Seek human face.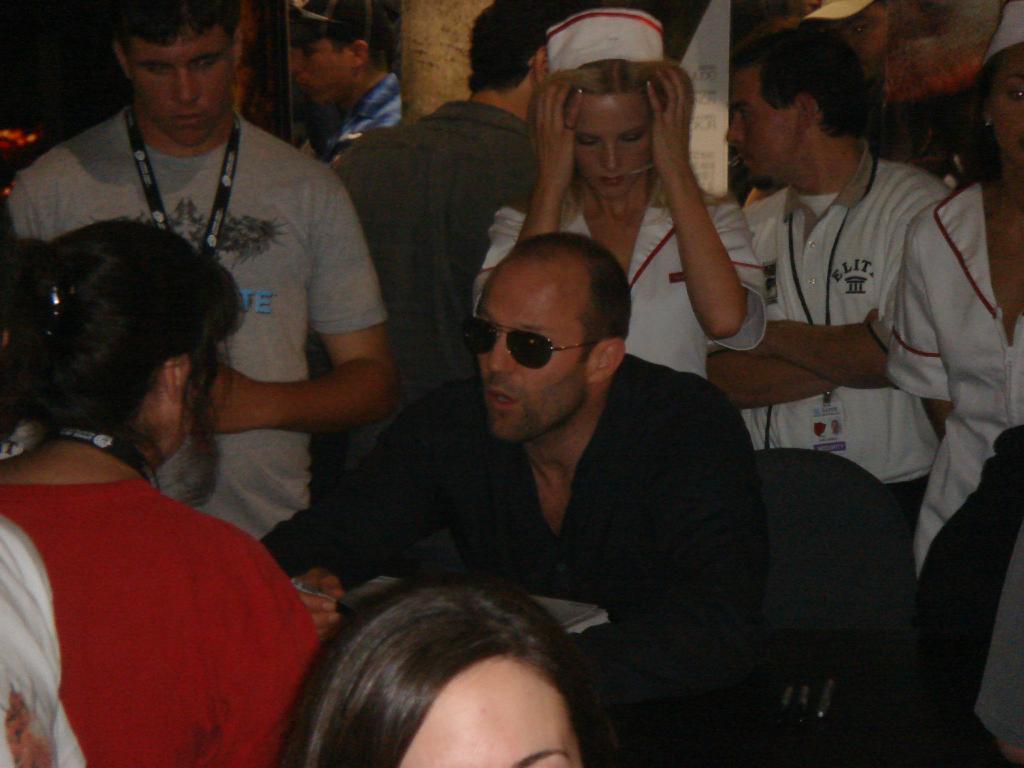
x1=719, y1=48, x2=783, y2=187.
